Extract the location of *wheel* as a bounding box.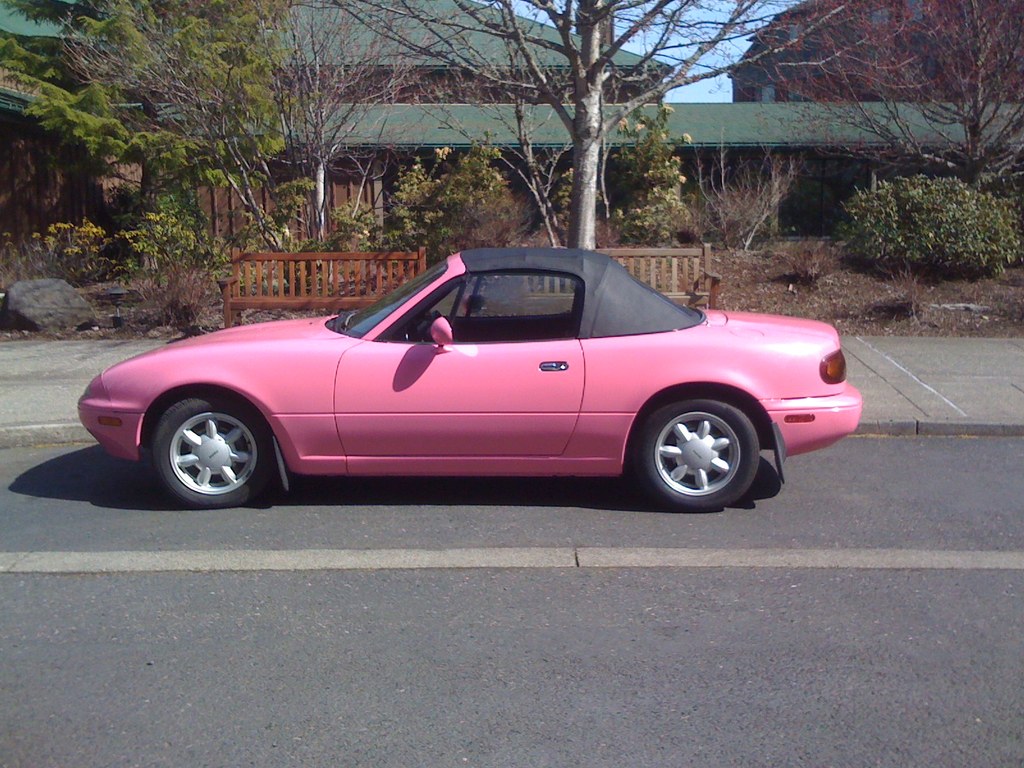
box(639, 400, 759, 516).
